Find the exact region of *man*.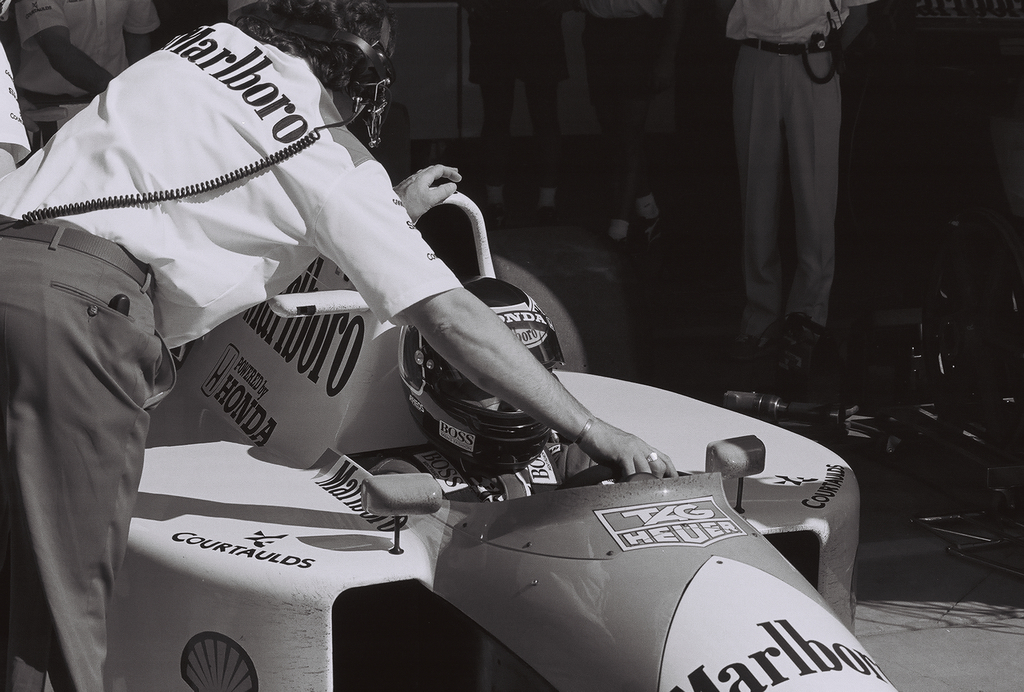
Exact region: 713, 0, 876, 379.
